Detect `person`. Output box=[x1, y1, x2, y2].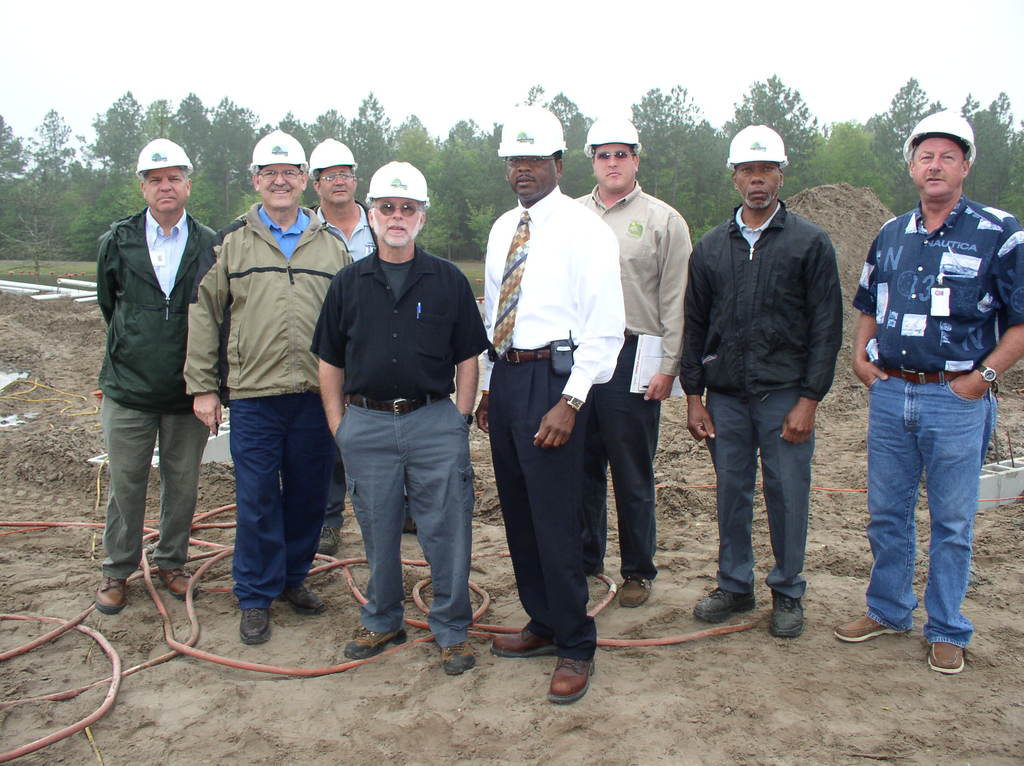
box=[461, 102, 628, 713].
